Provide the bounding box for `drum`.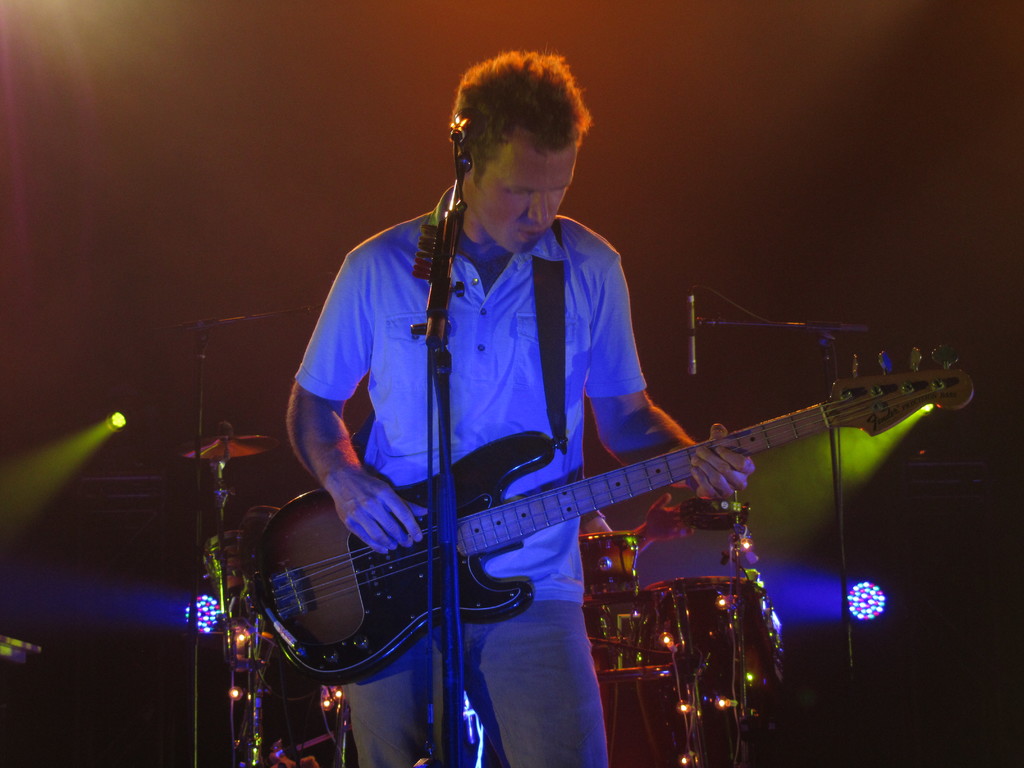
bbox=[205, 505, 278, 607].
